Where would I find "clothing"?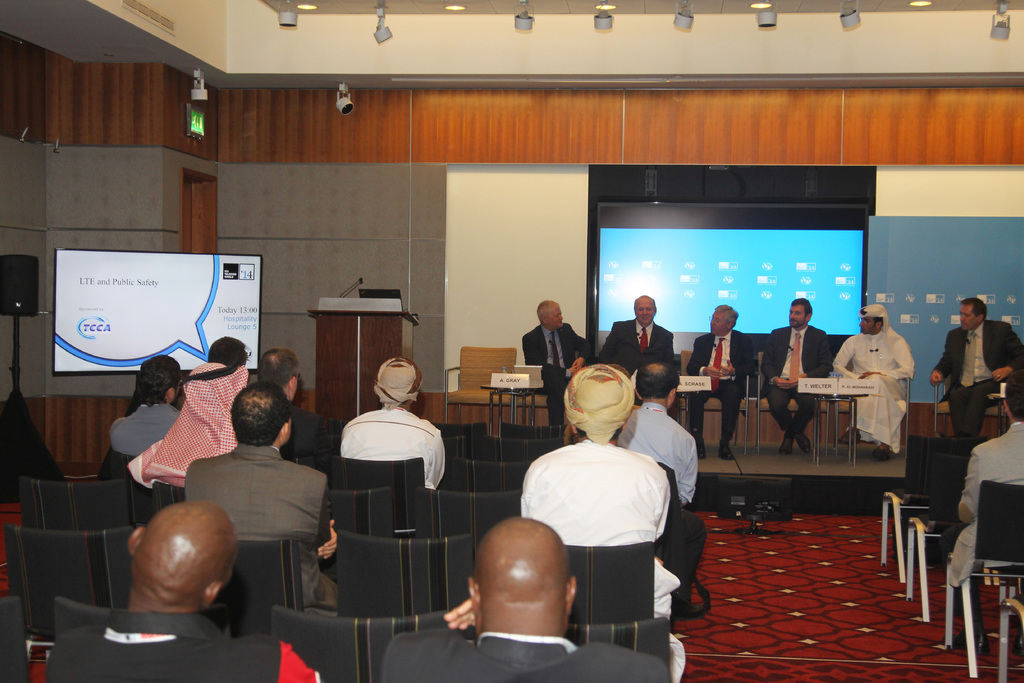
At box=[385, 625, 678, 682].
